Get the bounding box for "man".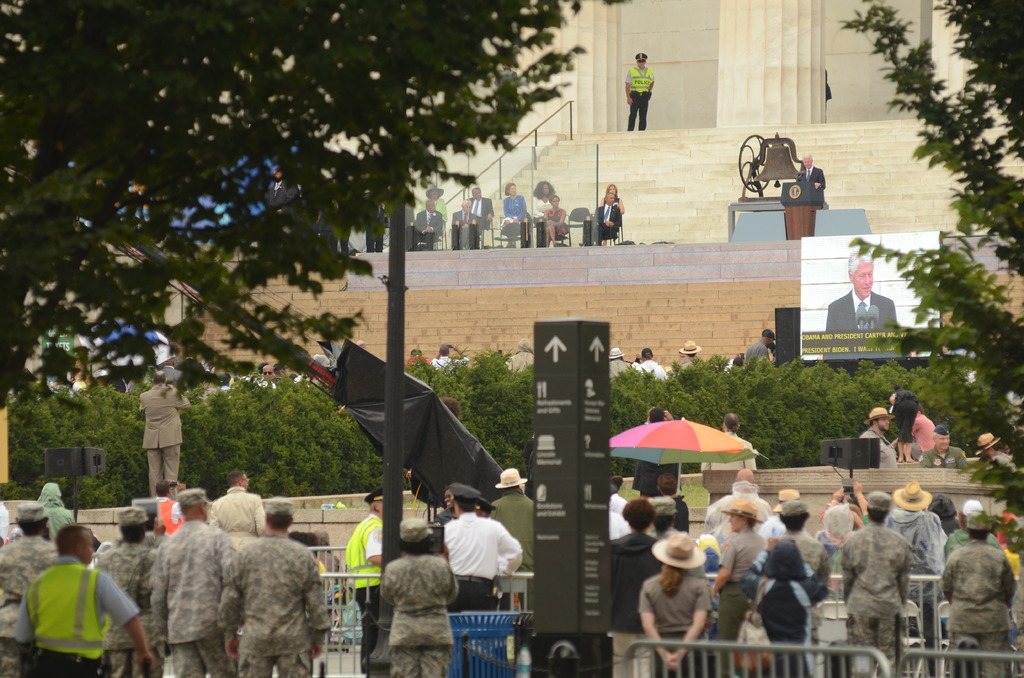
box=[444, 482, 522, 609].
